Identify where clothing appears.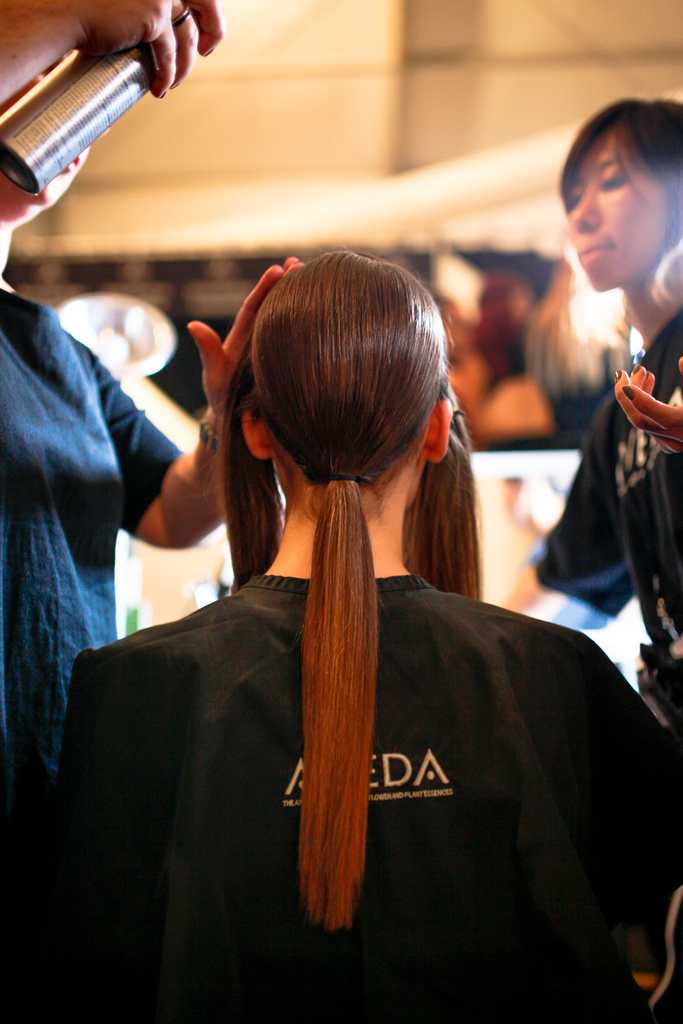
Appears at box=[535, 301, 682, 744].
